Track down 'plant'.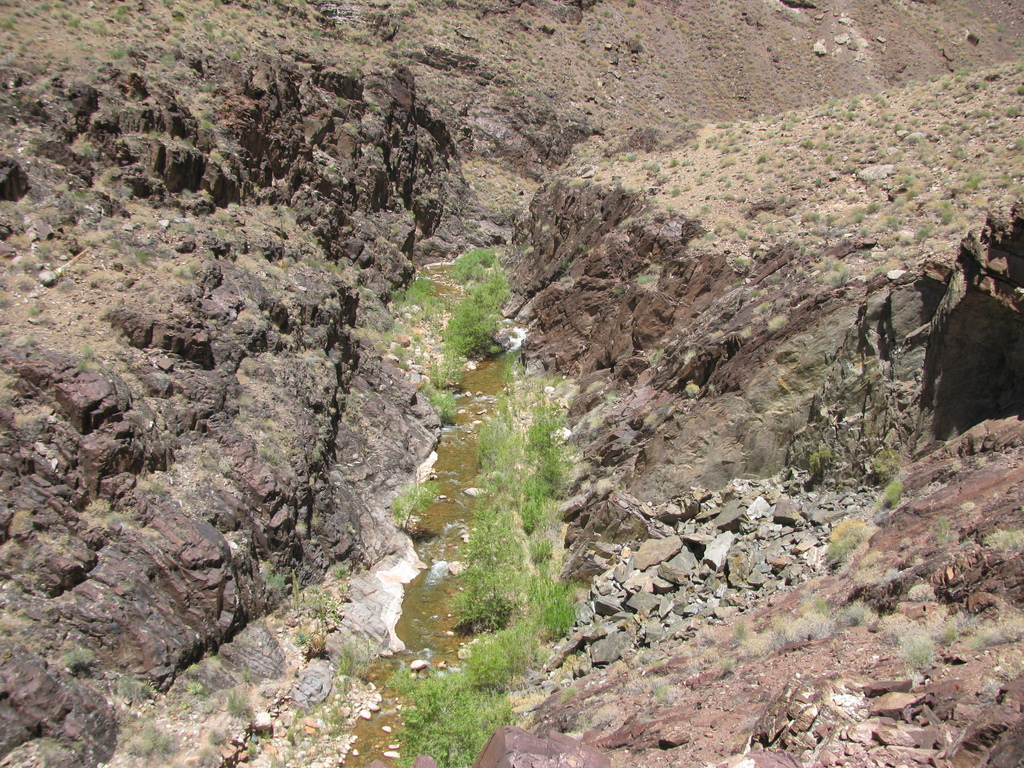
Tracked to Rect(114, 134, 144, 152).
